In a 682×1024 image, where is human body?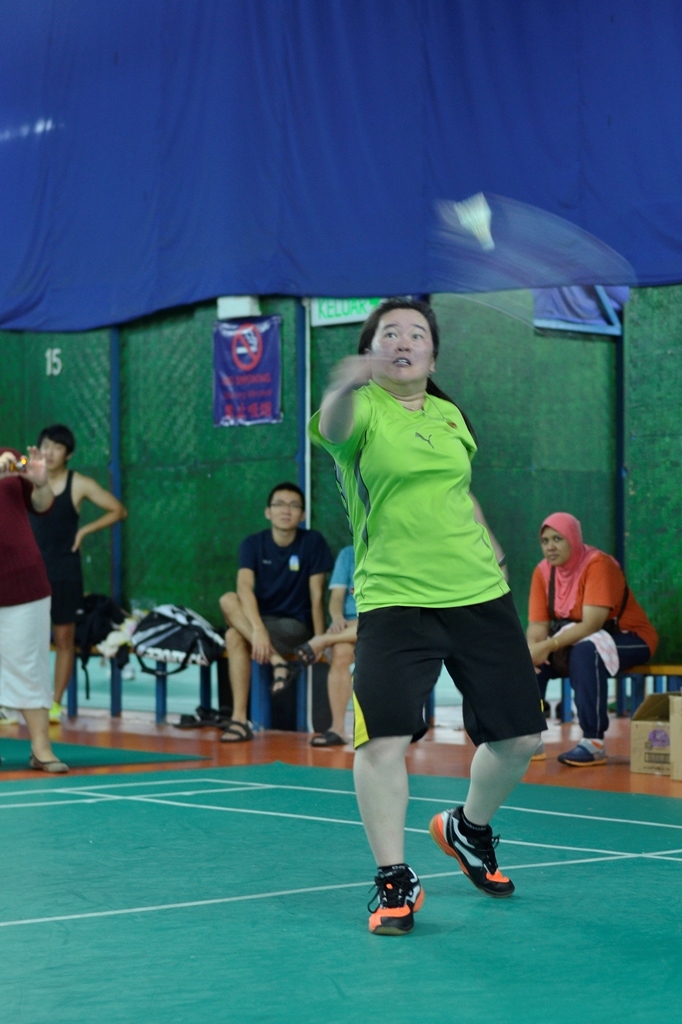
(left=542, top=513, right=651, bottom=790).
